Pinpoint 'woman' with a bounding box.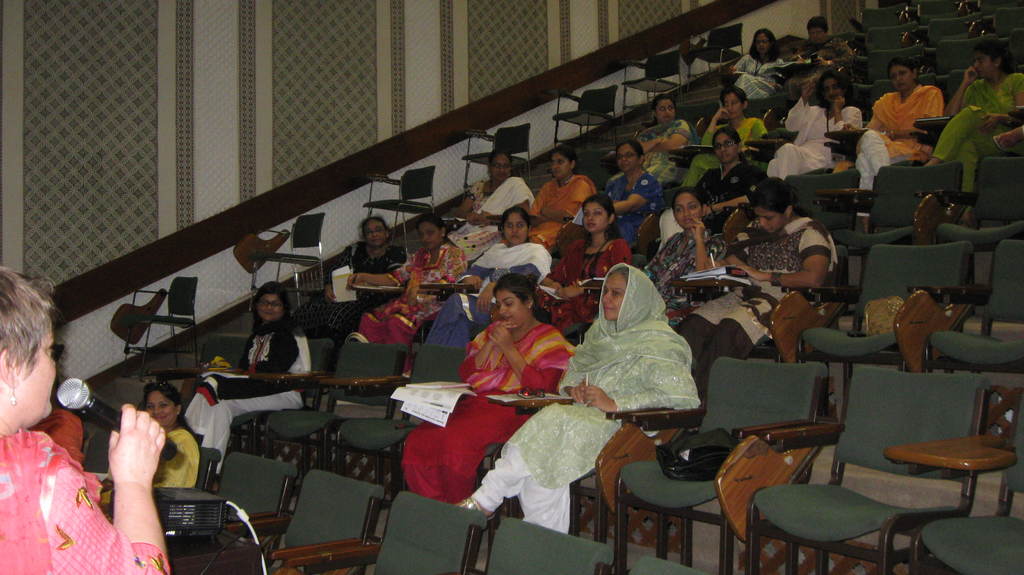
<box>534,193,630,334</box>.
